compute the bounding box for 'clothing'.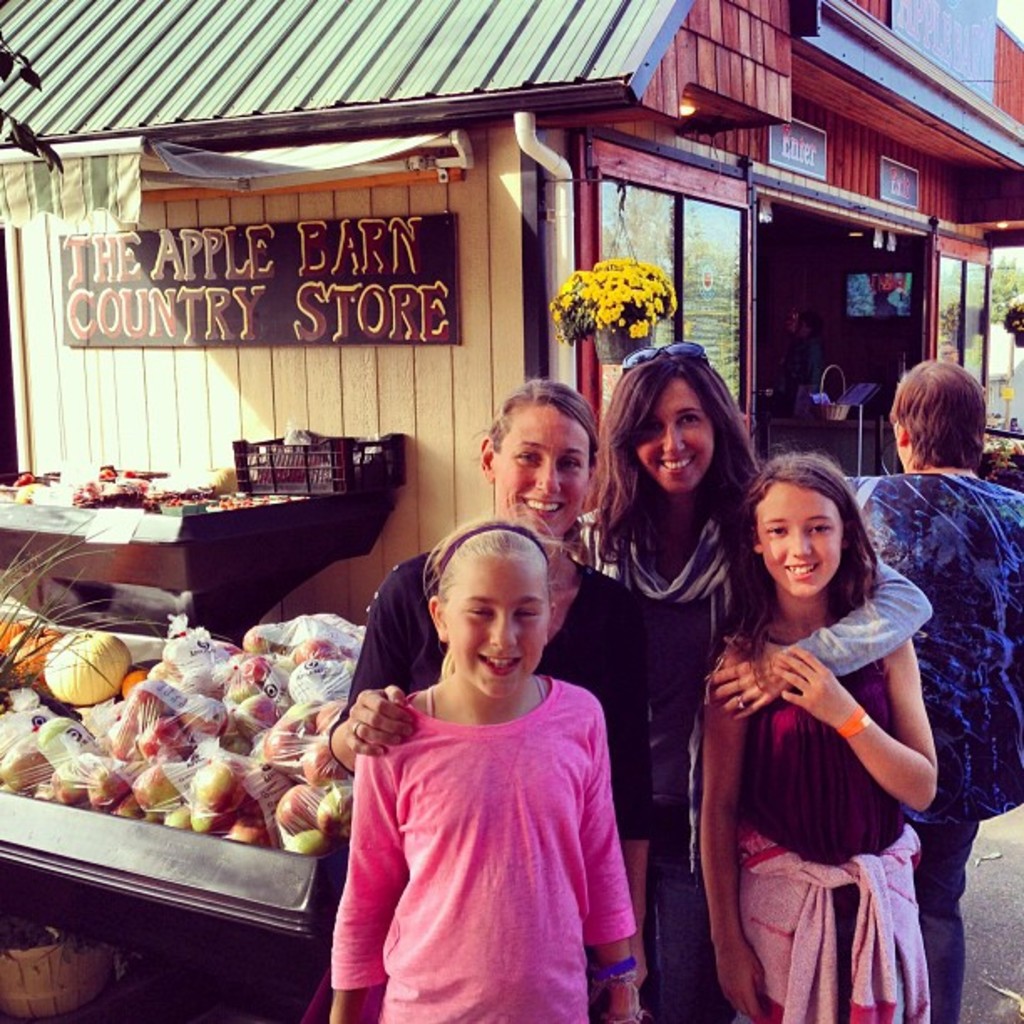
{"left": 326, "top": 539, "right": 653, "bottom": 840}.
